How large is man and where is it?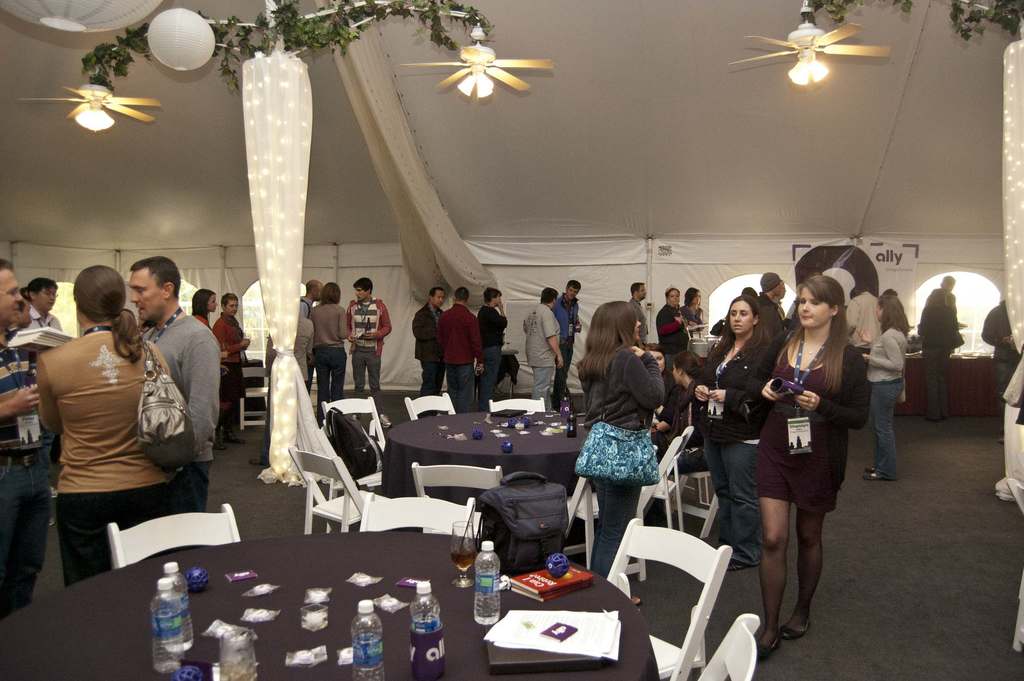
Bounding box: detection(127, 252, 223, 513).
